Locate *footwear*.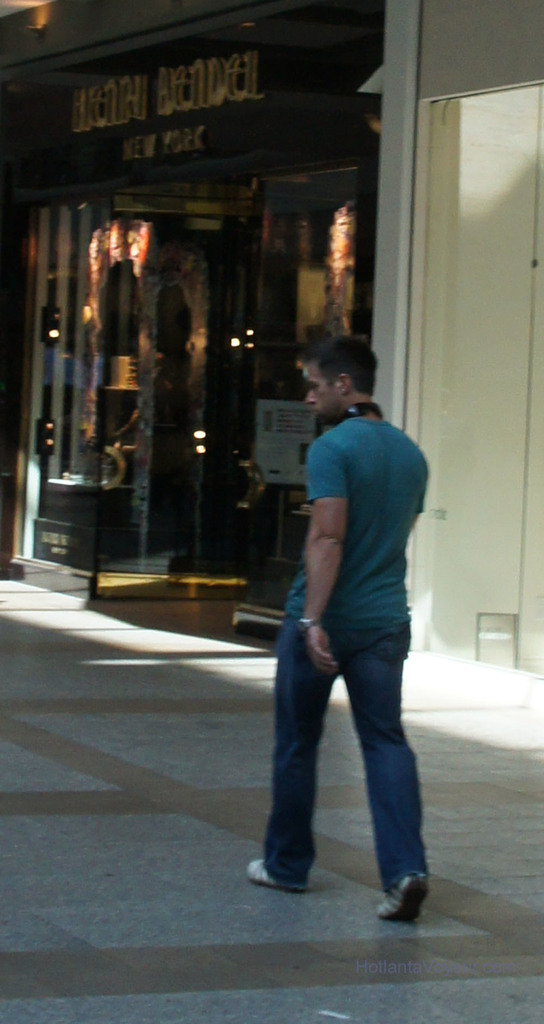
Bounding box: 241:858:314:890.
